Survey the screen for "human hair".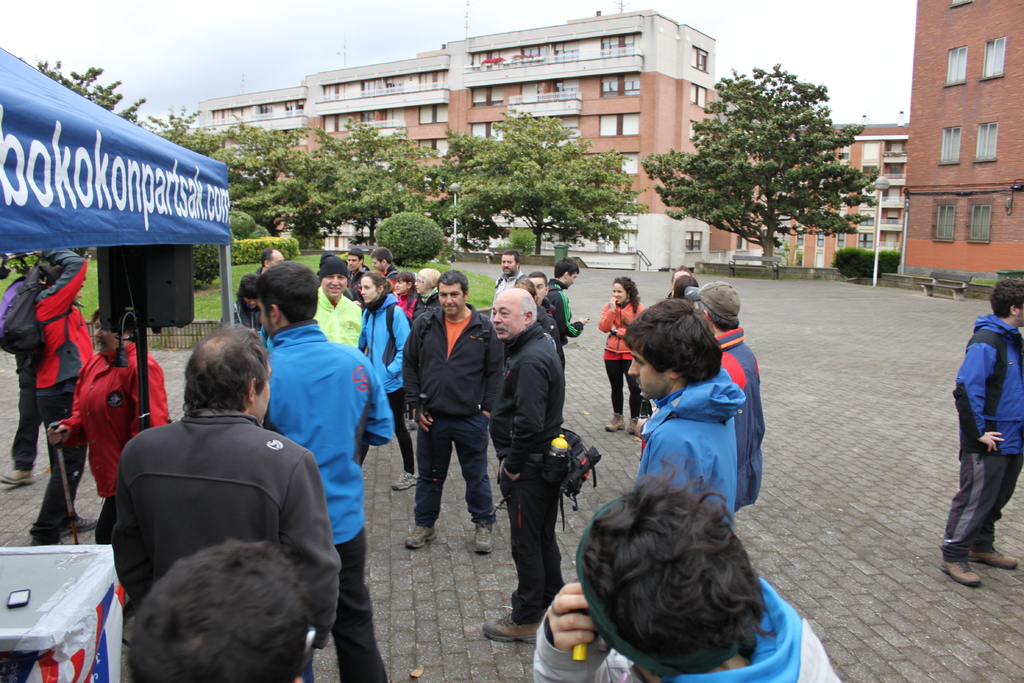
Survey found: BBox(369, 247, 393, 265).
